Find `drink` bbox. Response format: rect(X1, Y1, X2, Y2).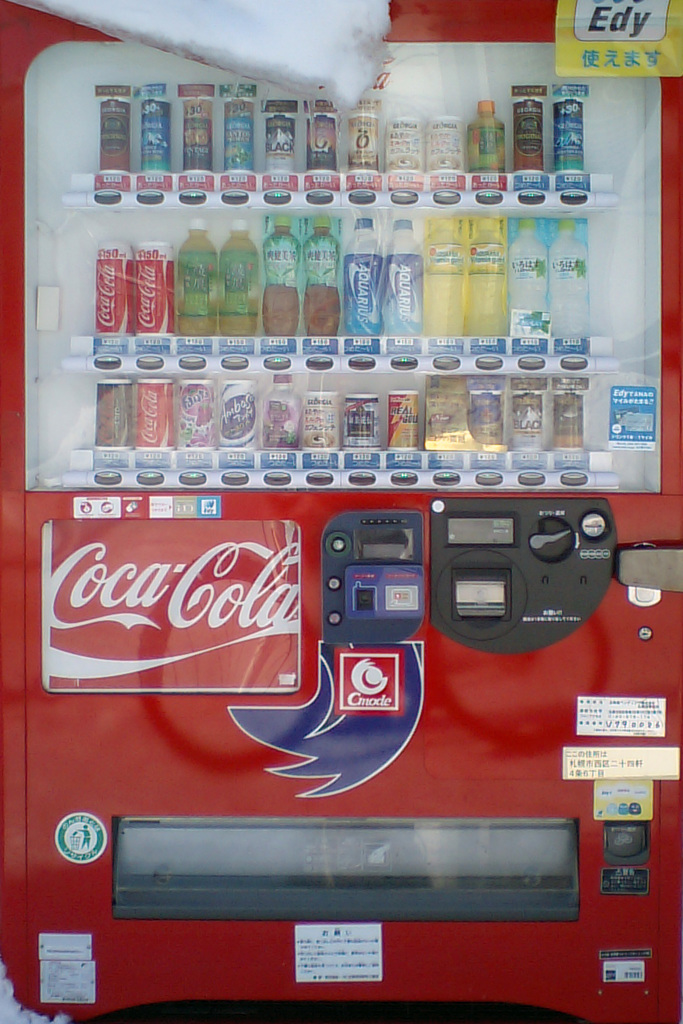
rect(181, 227, 215, 335).
